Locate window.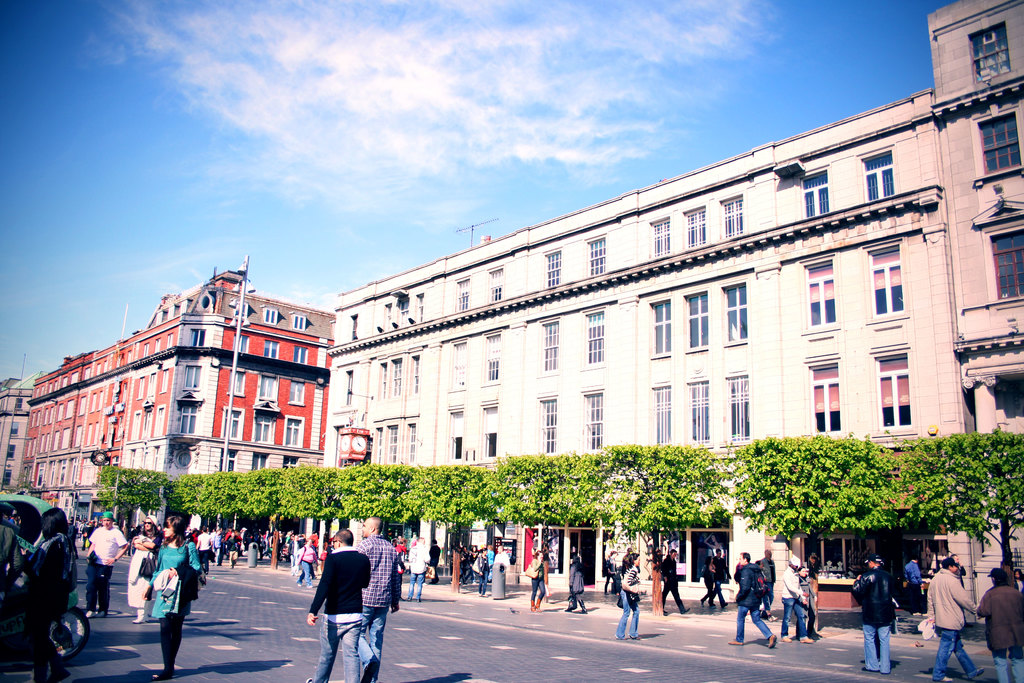
Bounding box: [left=981, top=105, right=1023, bottom=179].
